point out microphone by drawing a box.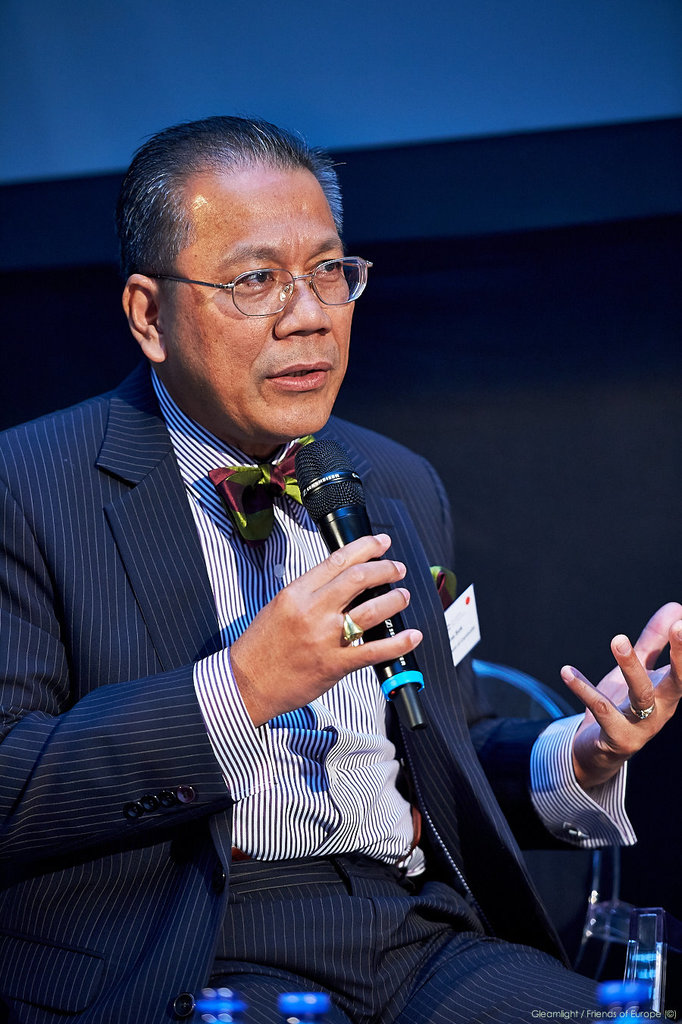
[x1=292, y1=436, x2=429, y2=728].
